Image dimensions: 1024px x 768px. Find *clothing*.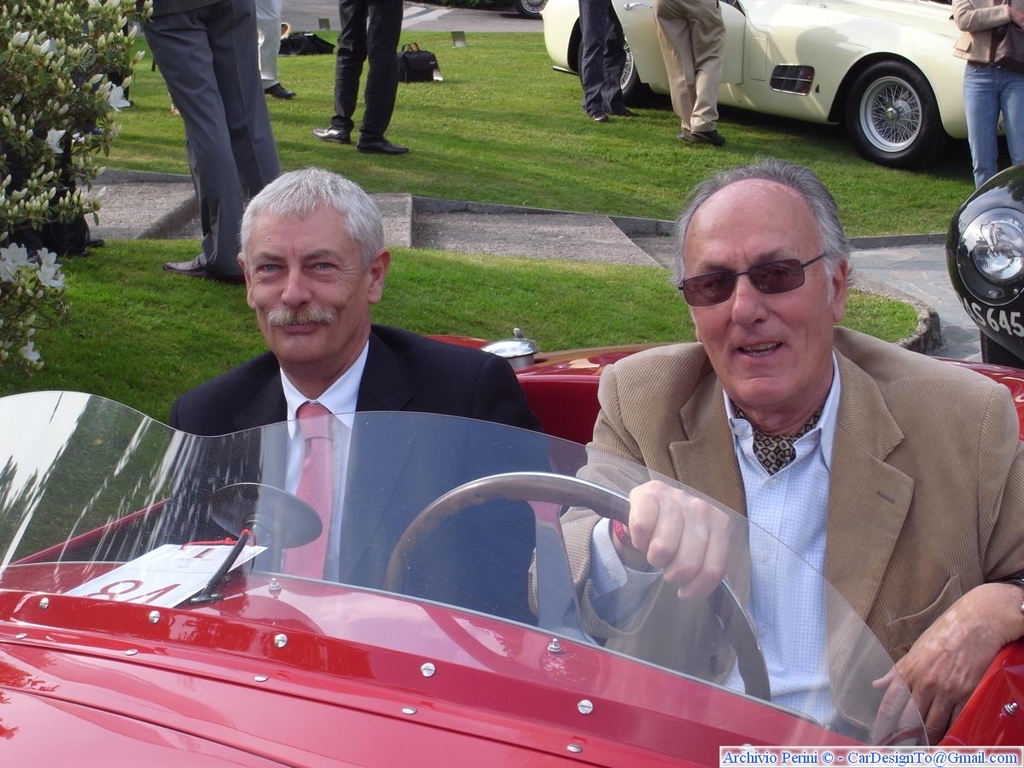
region(156, 323, 550, 620).
